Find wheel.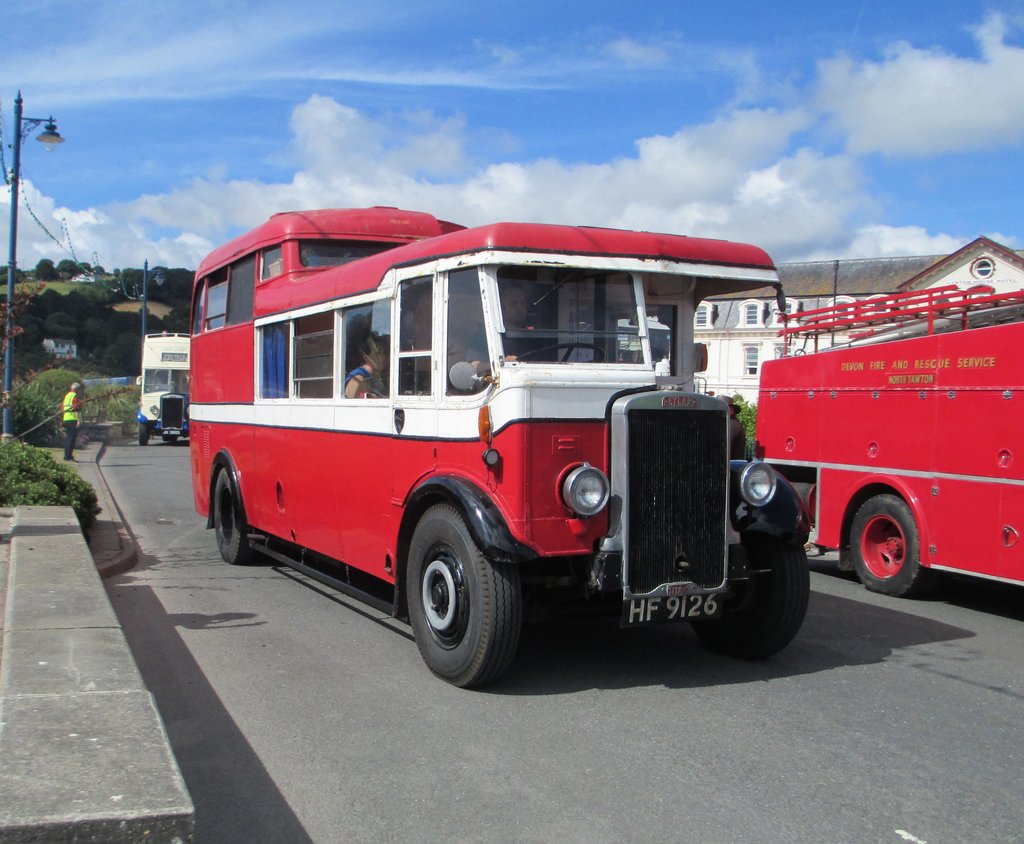
box(851, 494, 924, 597).
